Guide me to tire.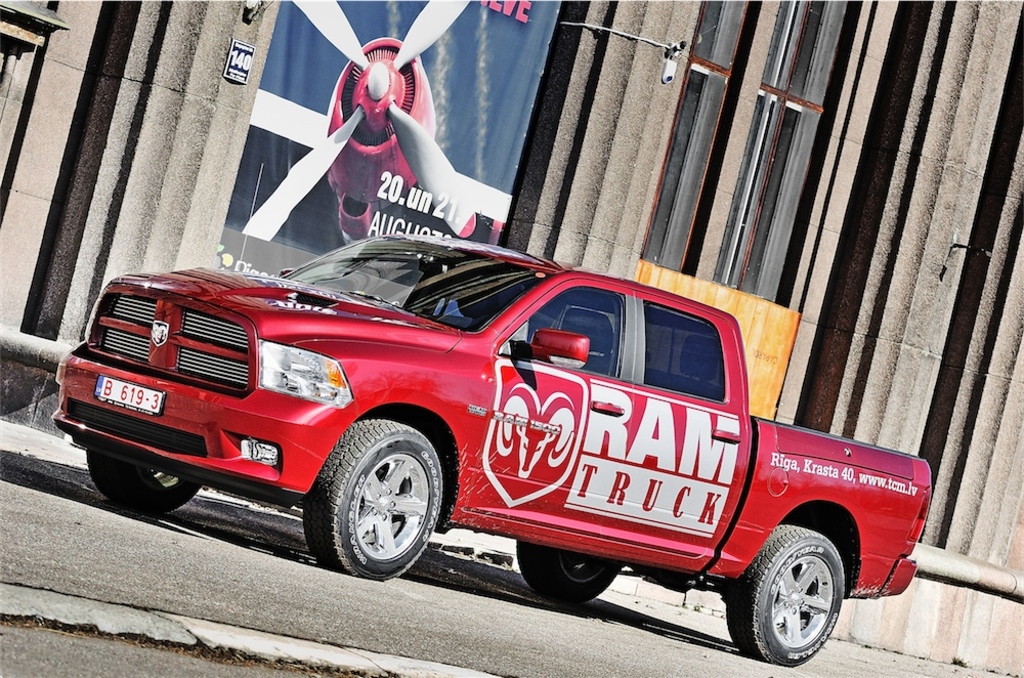
Guidance: <box>725,524,847,664</box>.
